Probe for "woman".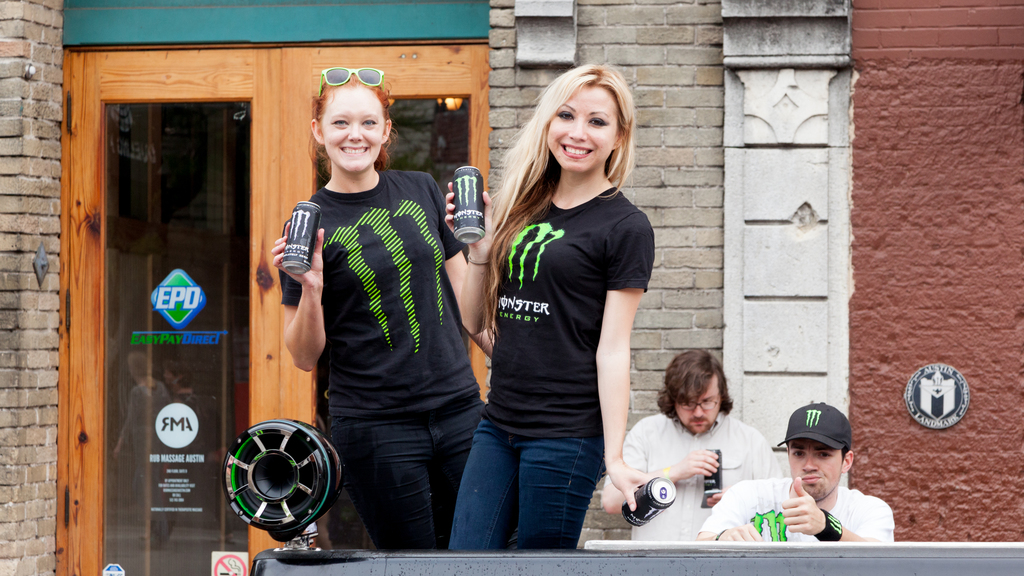
Probe result: <bbox>268, 65, 497, 556</bbox>.
